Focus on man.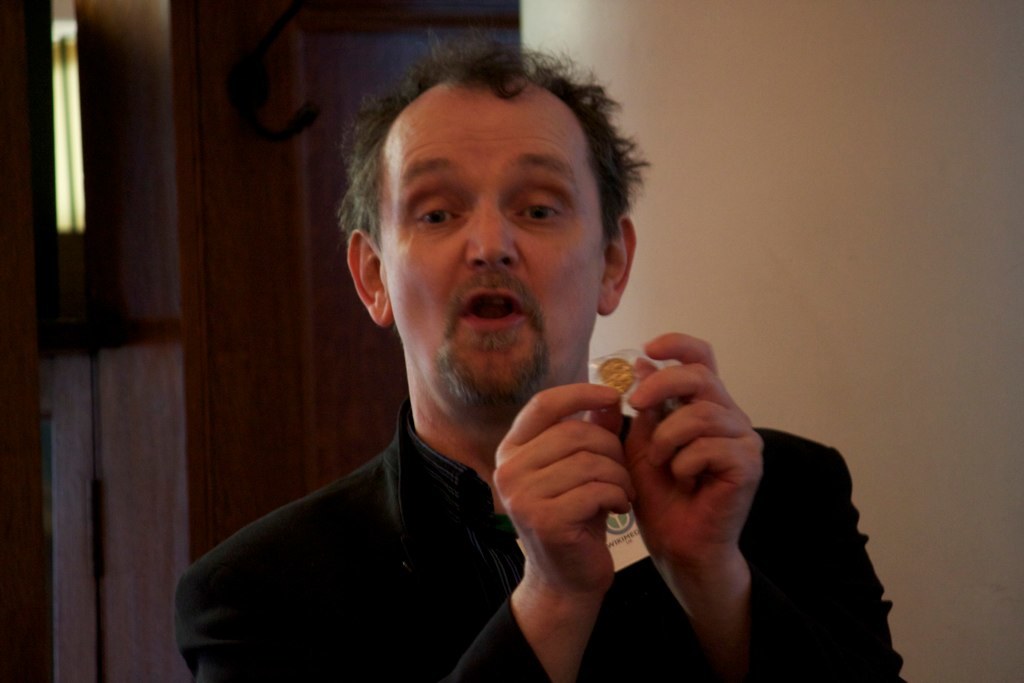
Focused at <bbox>176, 28, 906, 682</bbox>.
